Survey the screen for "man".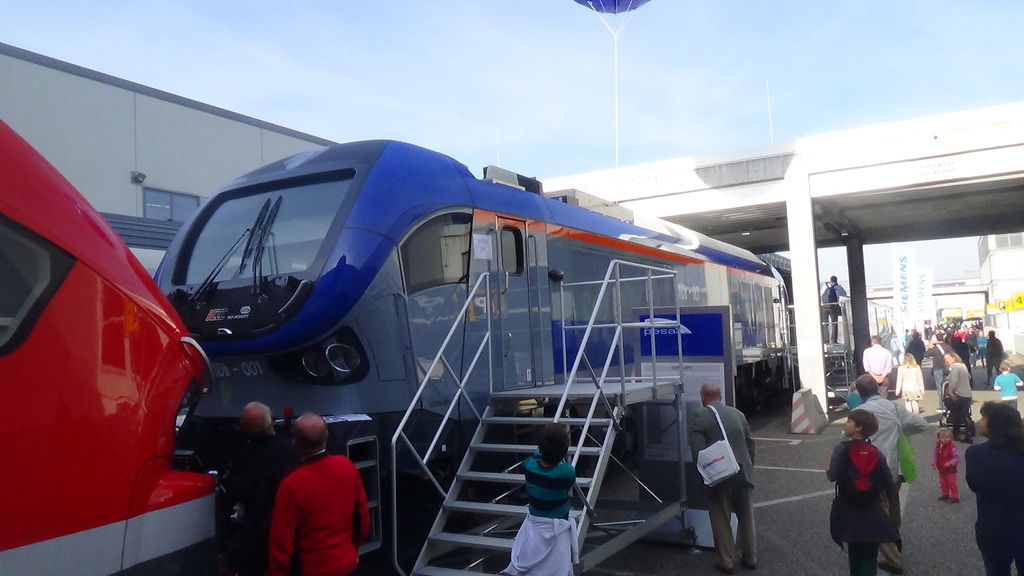
Survey found: 220/398/298/575.
